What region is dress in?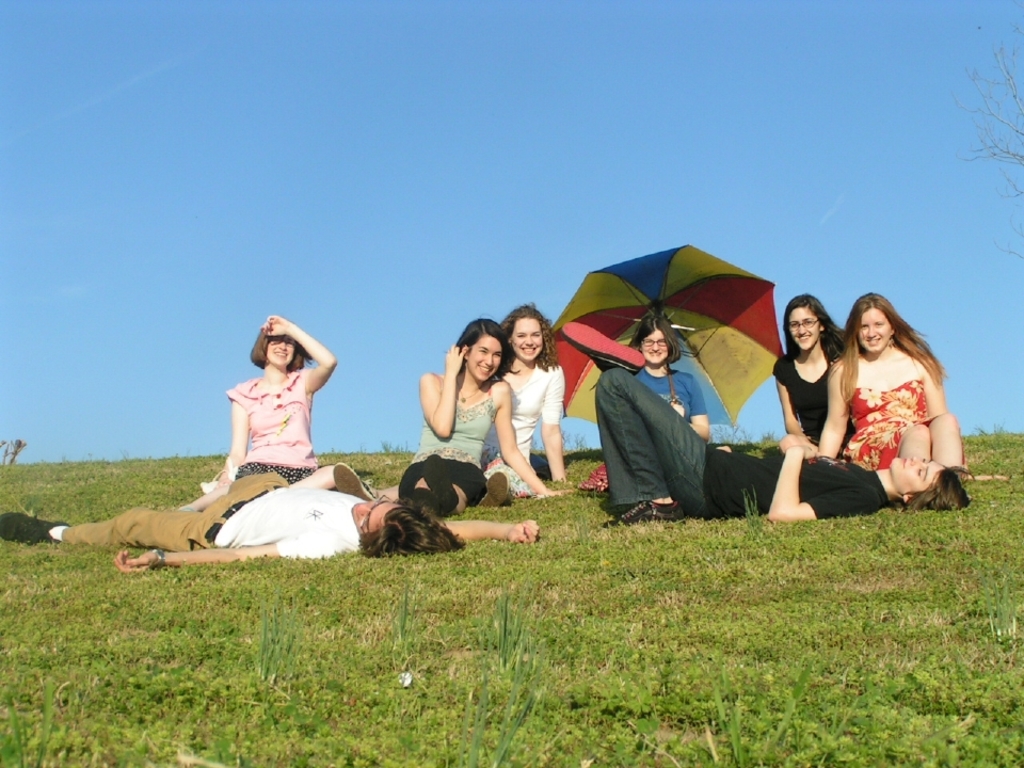
(x1=841, y1=369, x2=943, y2=480).
